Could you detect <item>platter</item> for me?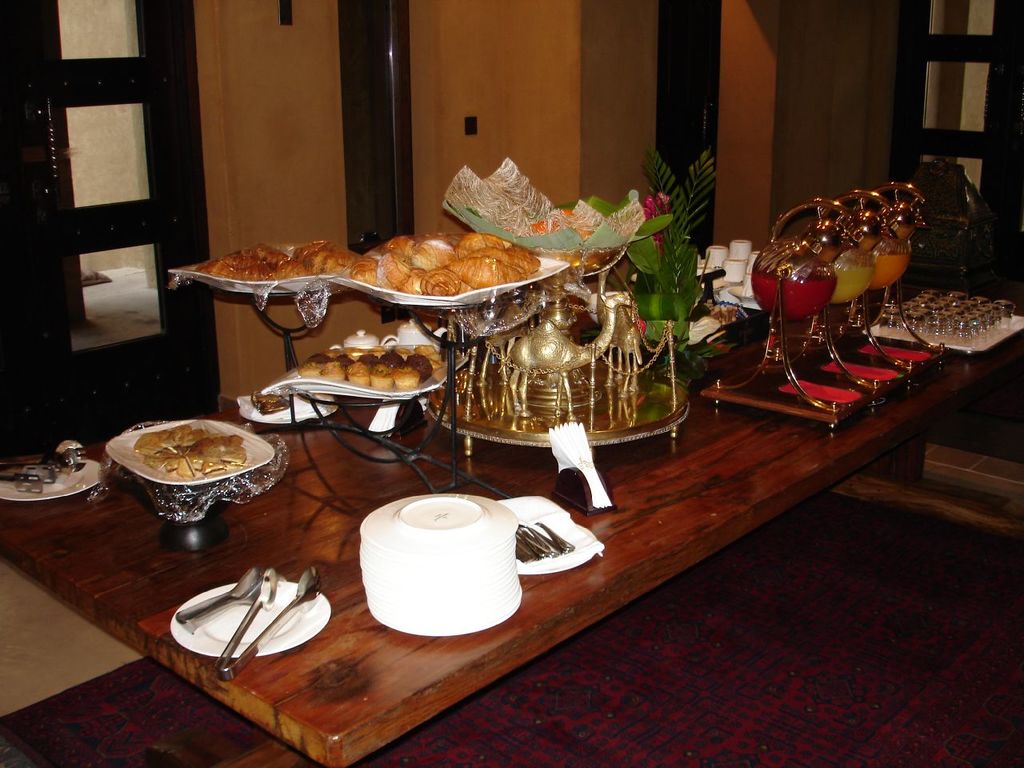
Detection result: {"x1": 170, "y1": 582, "x2": 331, "y2": 654}.
